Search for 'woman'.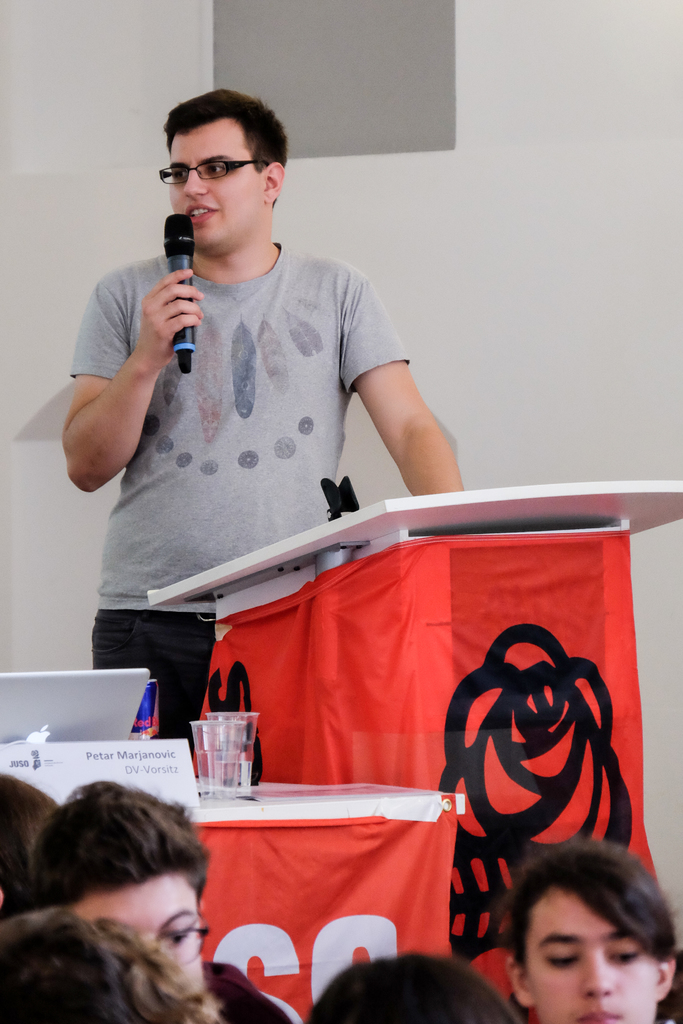
Found at BBox(459, 838, 682, 1023).
